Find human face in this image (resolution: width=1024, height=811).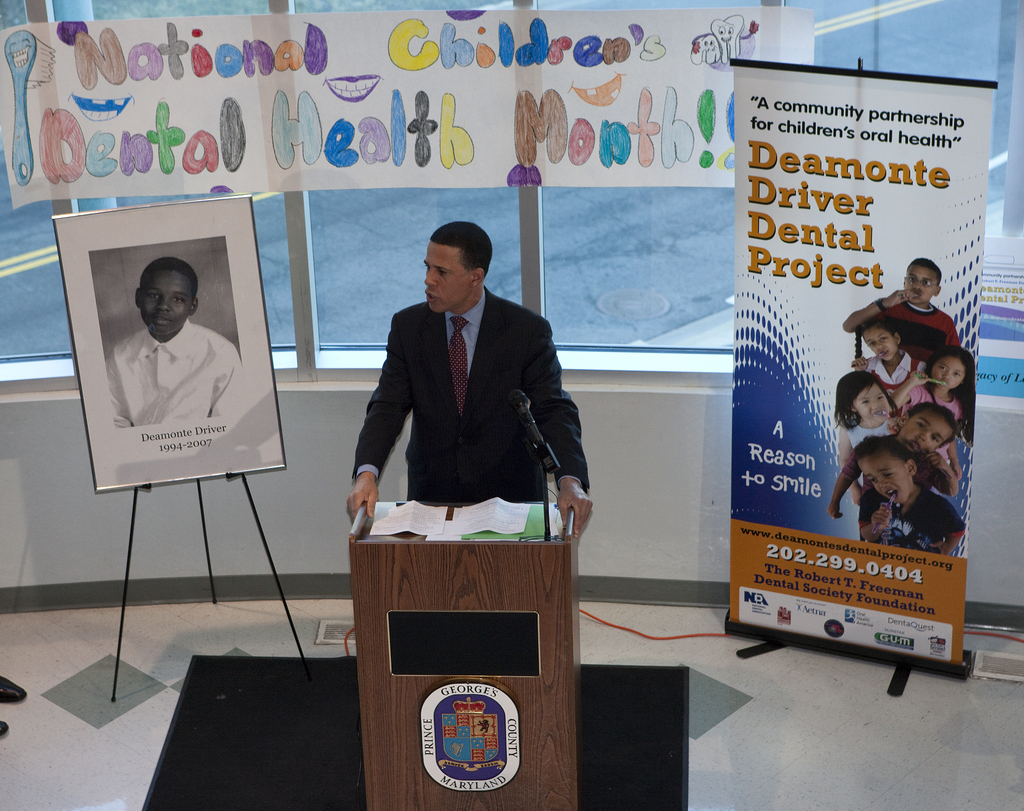
x1=859 y1=446 x2=906 y2=494.
